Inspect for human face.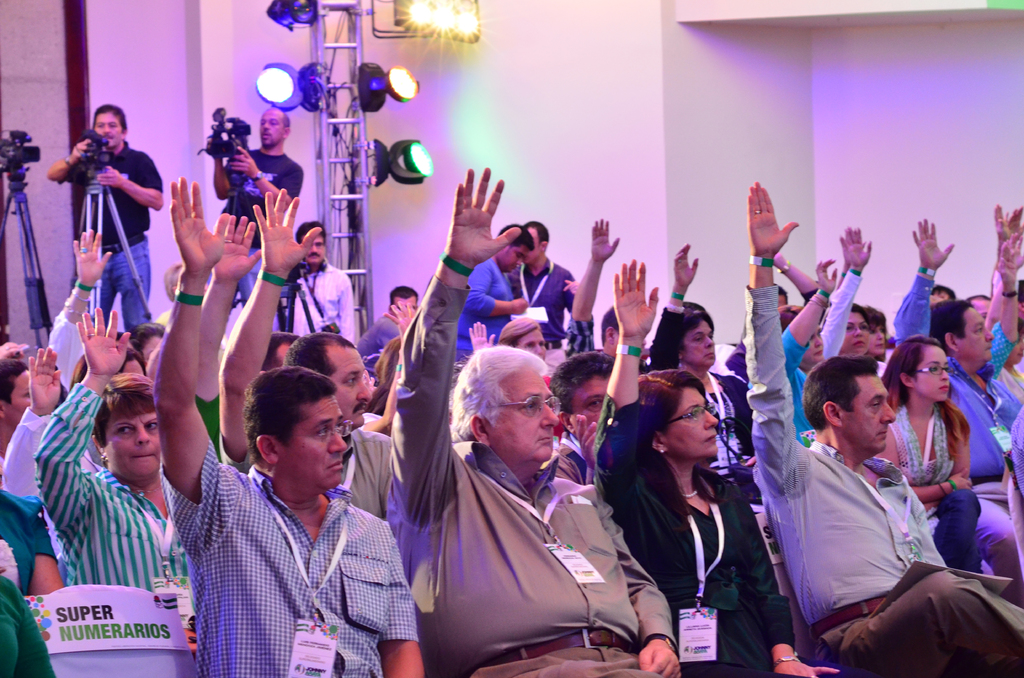
Inspection: [left=842, top=311, right=871, bottom=361].
